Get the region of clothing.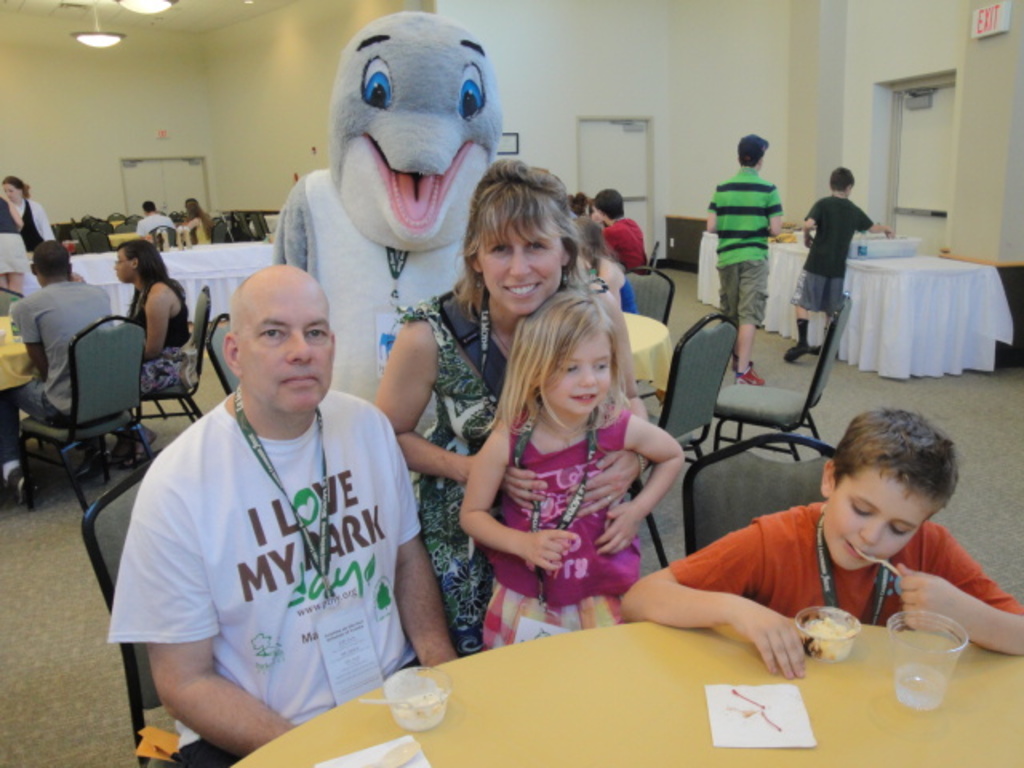
<bbox>802, 197, 874, 282</bbox>.
